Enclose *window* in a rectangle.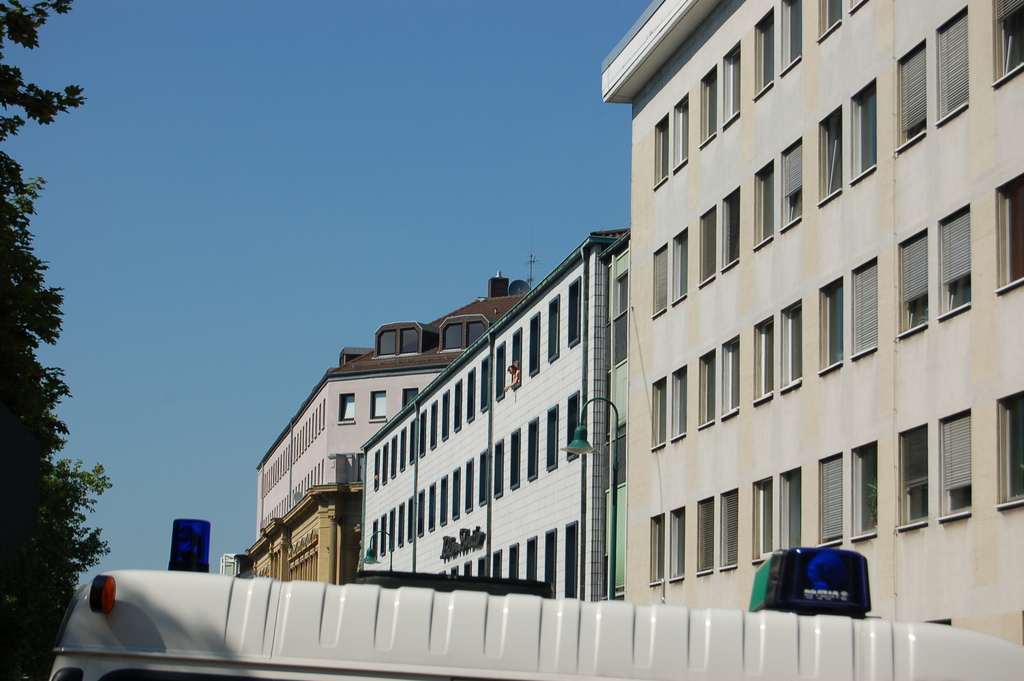
locate(838, 264, 879, 349).
